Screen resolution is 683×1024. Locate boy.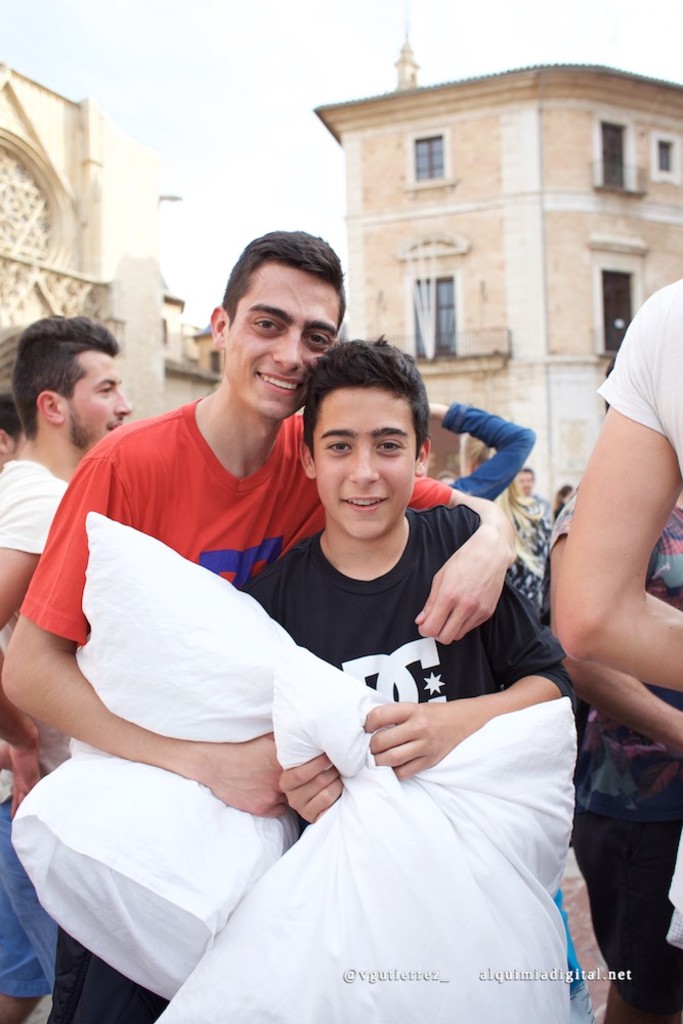
{"x1": 217, "y1": 361, "x2": 547, "y2": 926}.
